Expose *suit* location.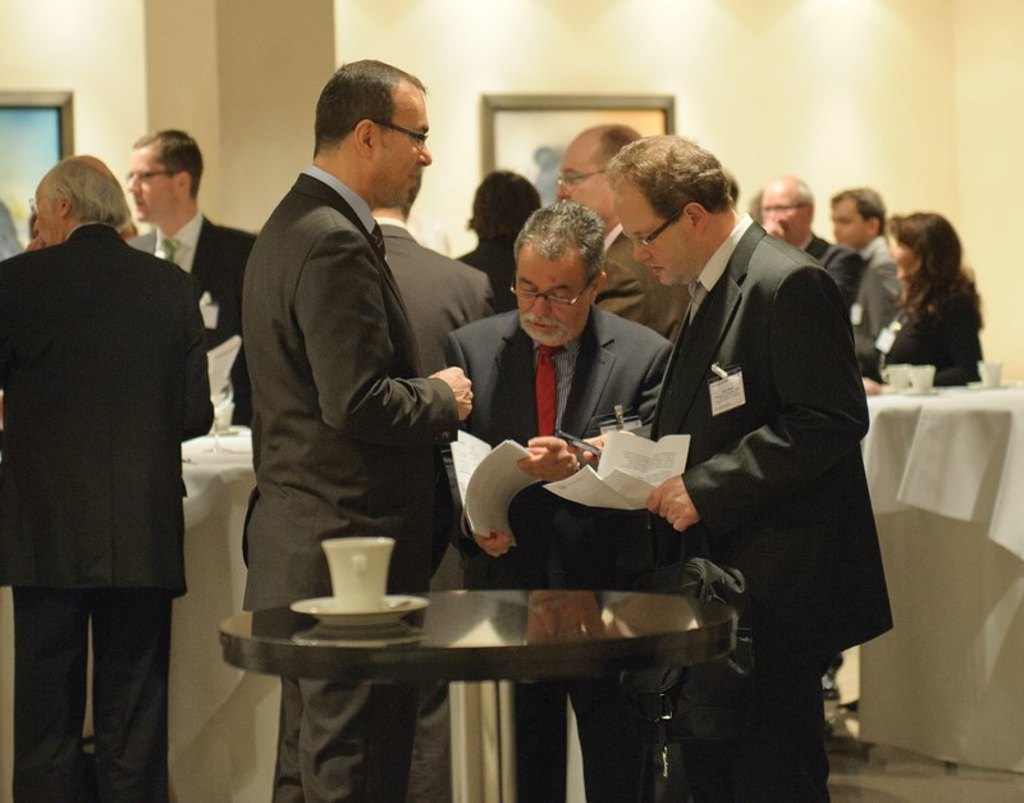
Exposed at <region>122, 207, 259, 423</region>.
